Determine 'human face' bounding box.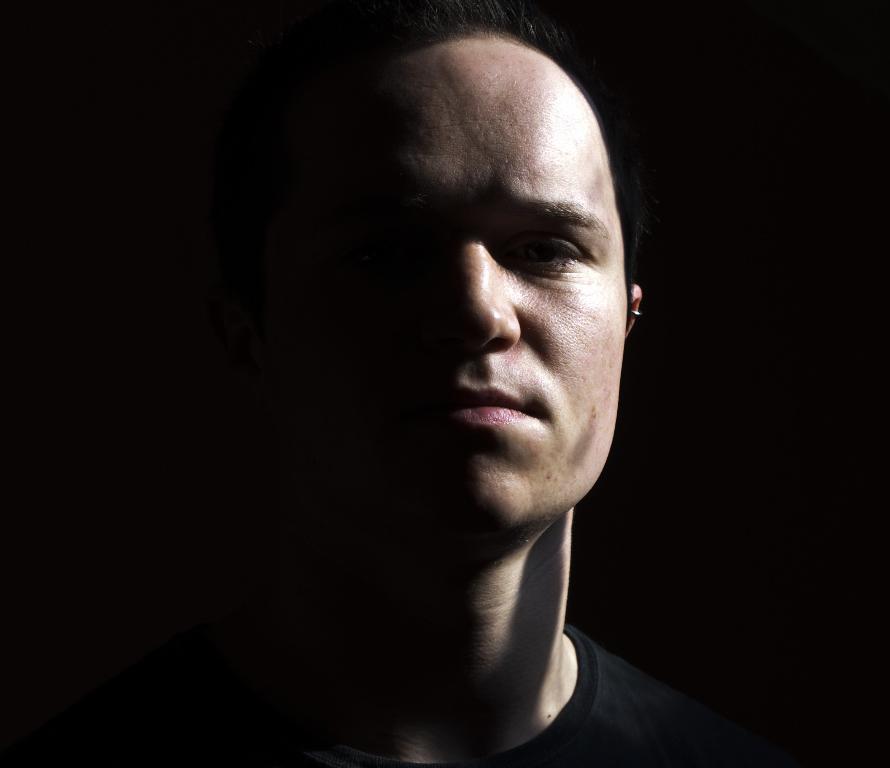
Determined: l=328, t=81, r=629, b=533.
